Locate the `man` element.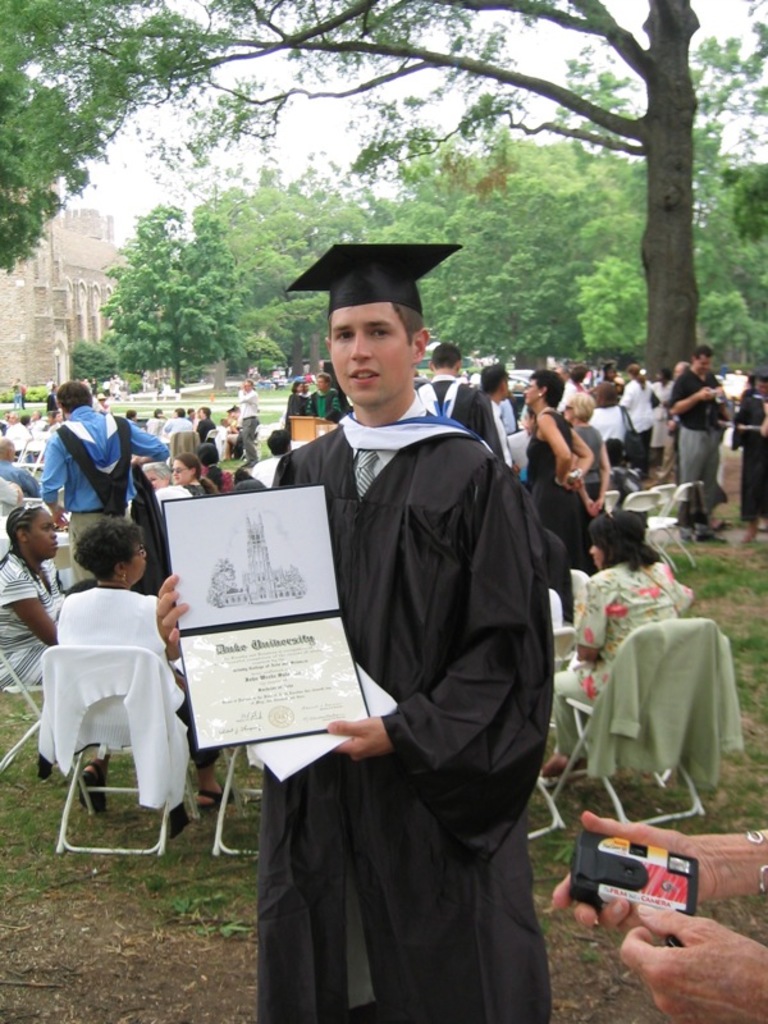
Element bbox: select_region(668, 343, 730, 532).
